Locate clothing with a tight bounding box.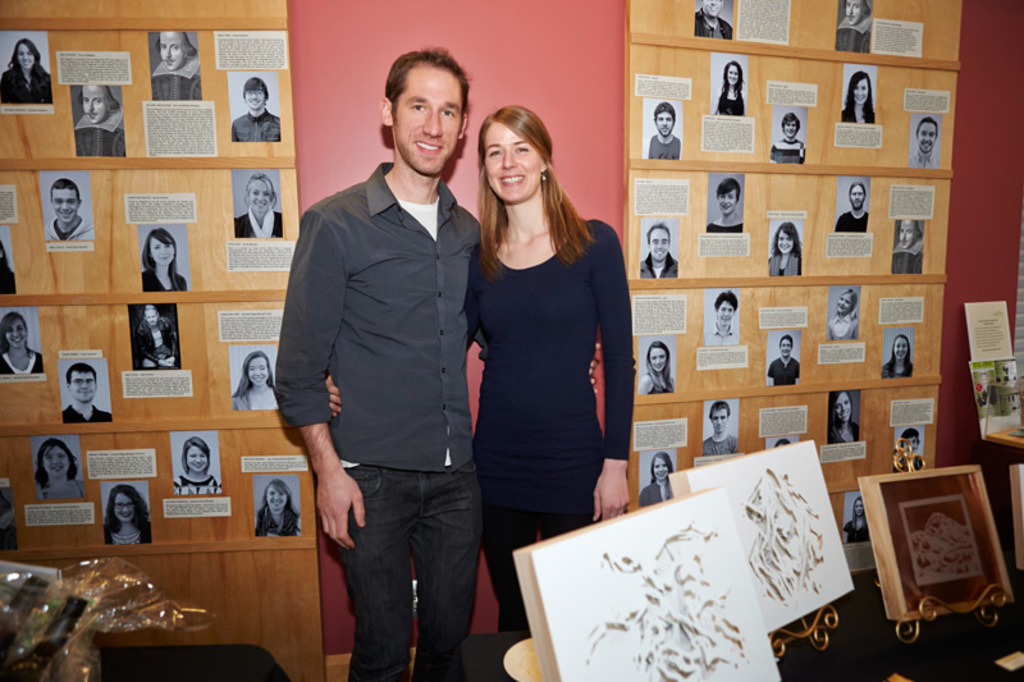
box=[836, 207, 869, 232].
